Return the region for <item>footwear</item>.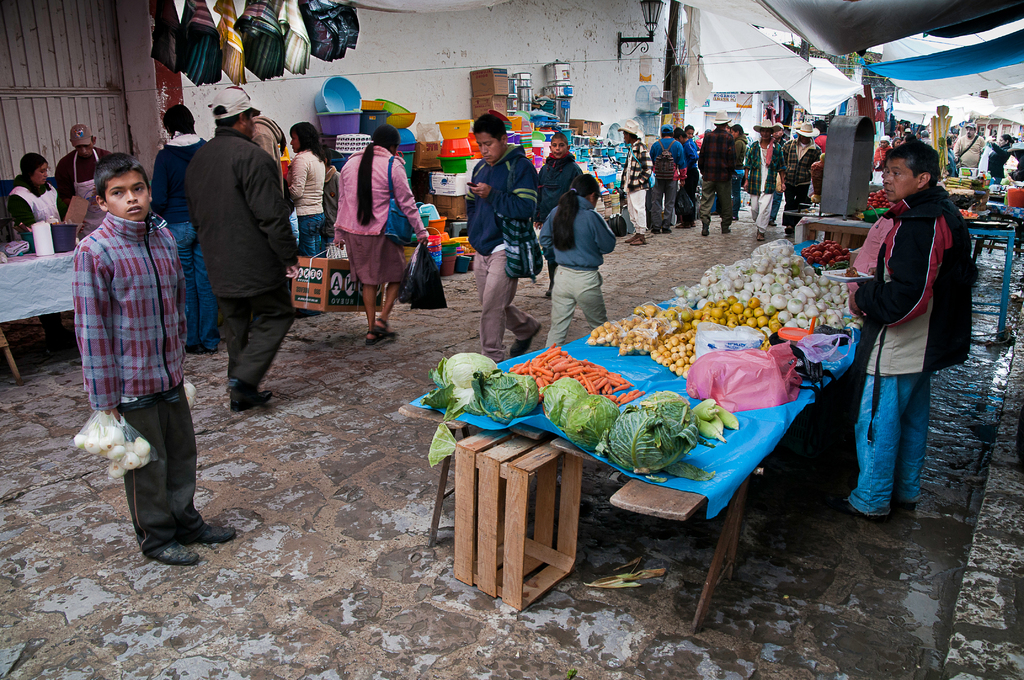
bbox(506, 325, 544, 355).
